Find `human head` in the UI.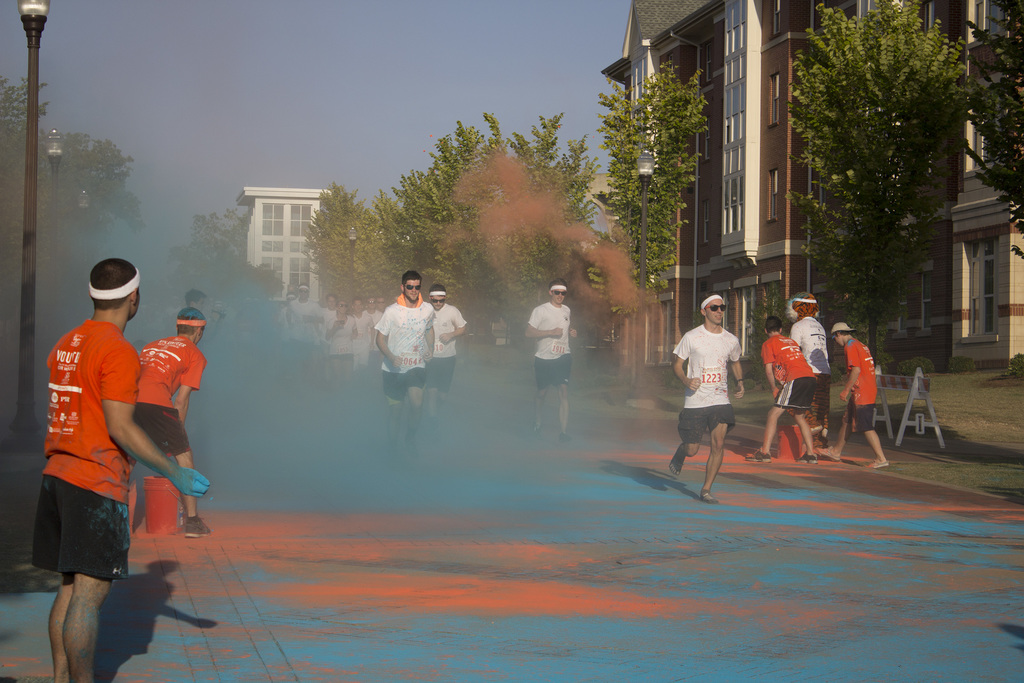
UI element at 88, 255, 140, 323.
